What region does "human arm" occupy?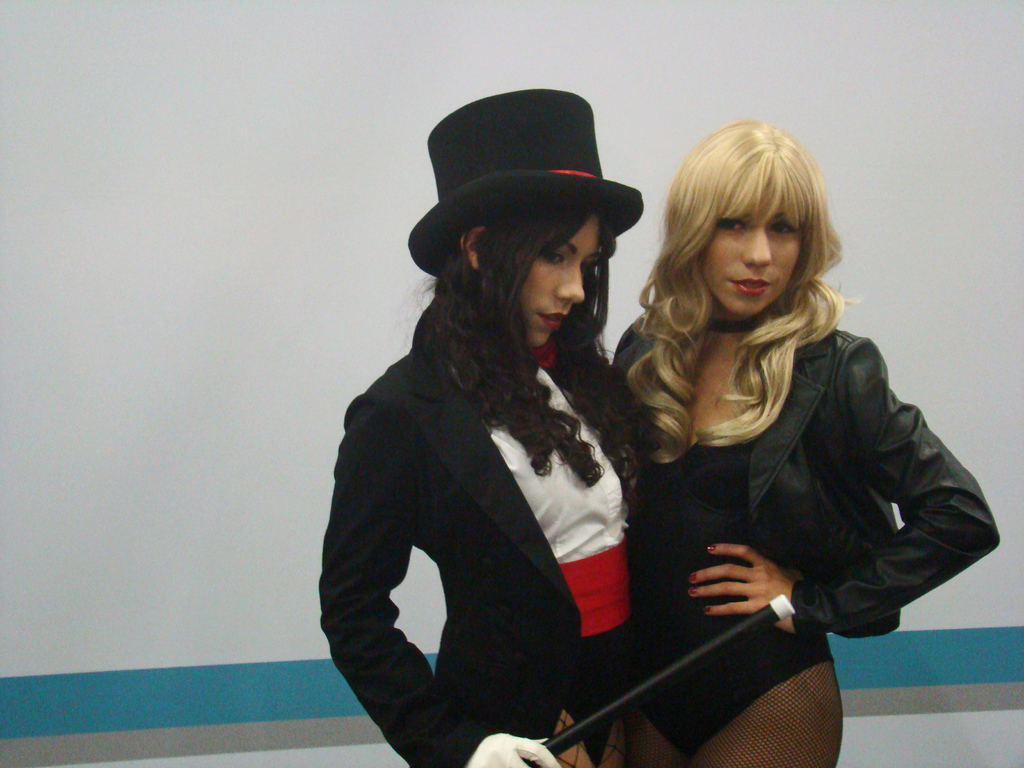
locate(320, 398, 558, 767).
